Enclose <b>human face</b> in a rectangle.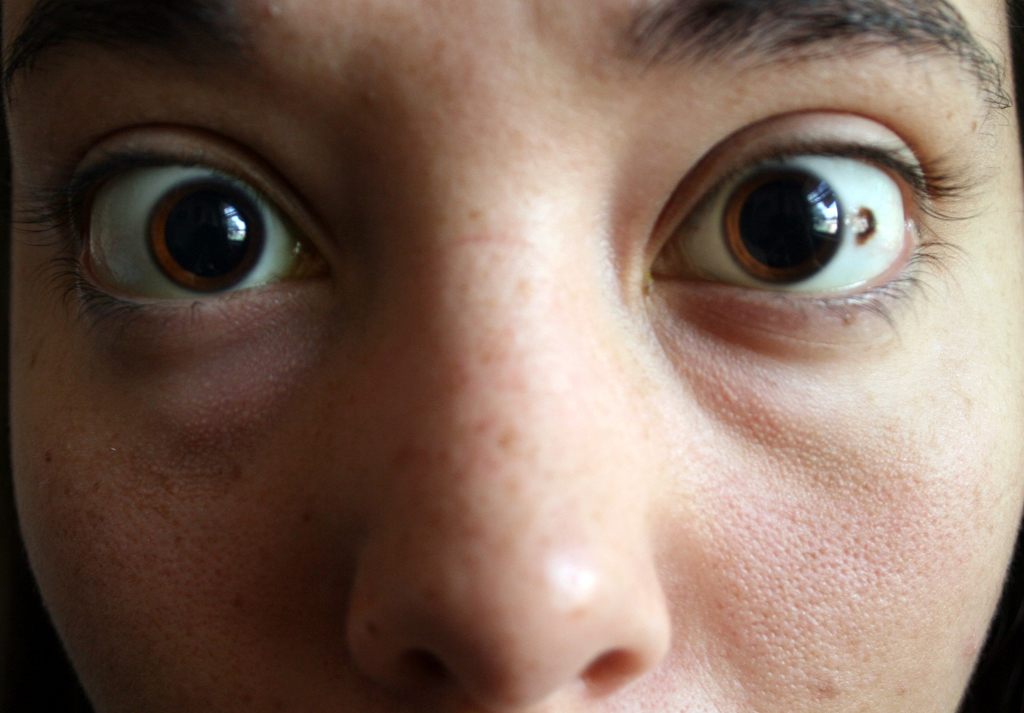
(0, 0, 1023, 712).
